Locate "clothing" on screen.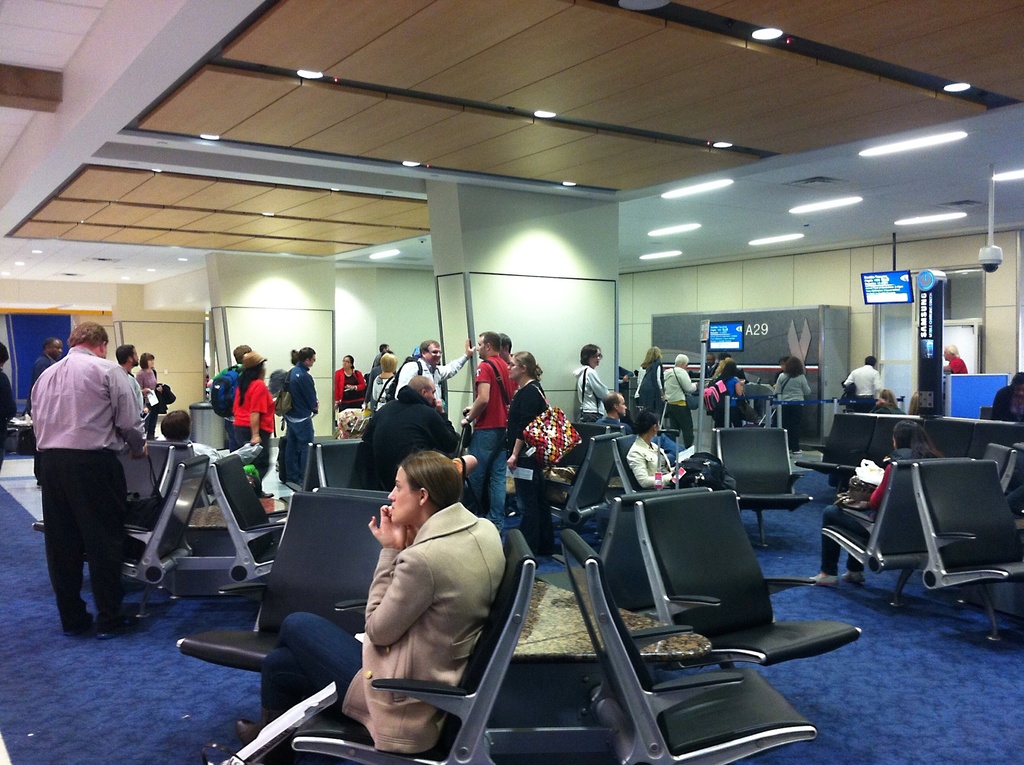
On screen at bbox(715, 377, 745, 428).
